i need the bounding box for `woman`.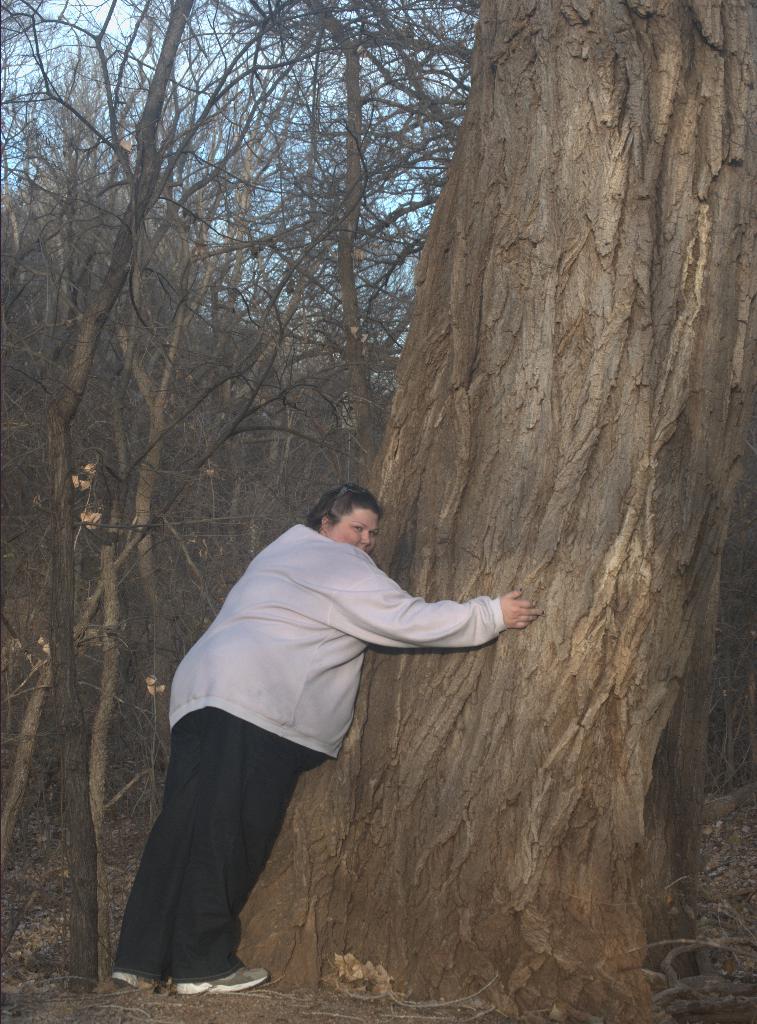
Here it is: (108, 477, 545, 990).
